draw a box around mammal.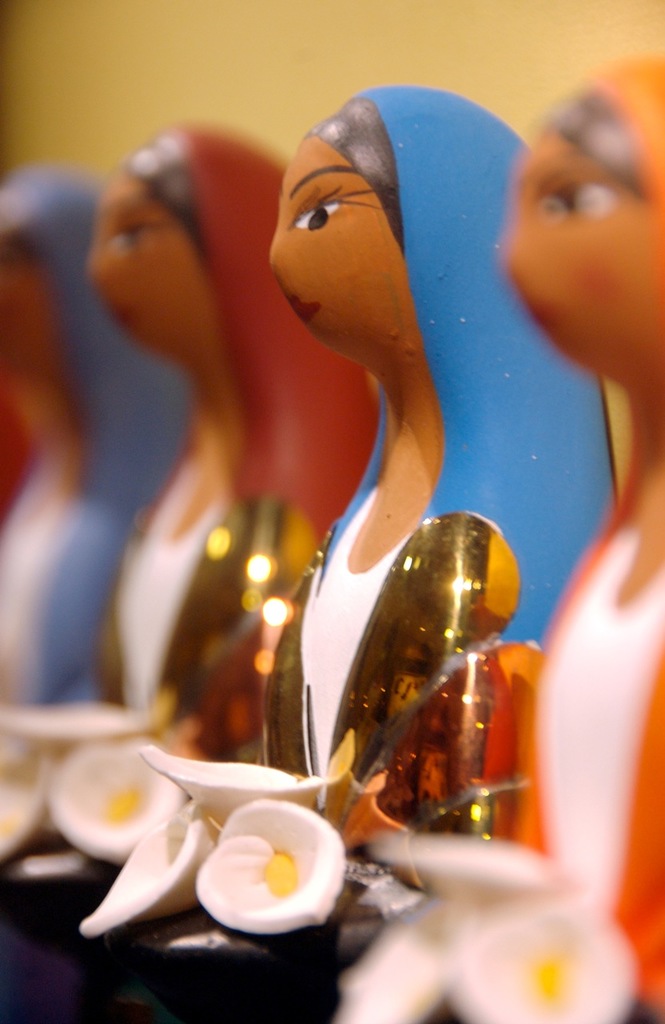
bbox=[329, 44, 664, 1023].
